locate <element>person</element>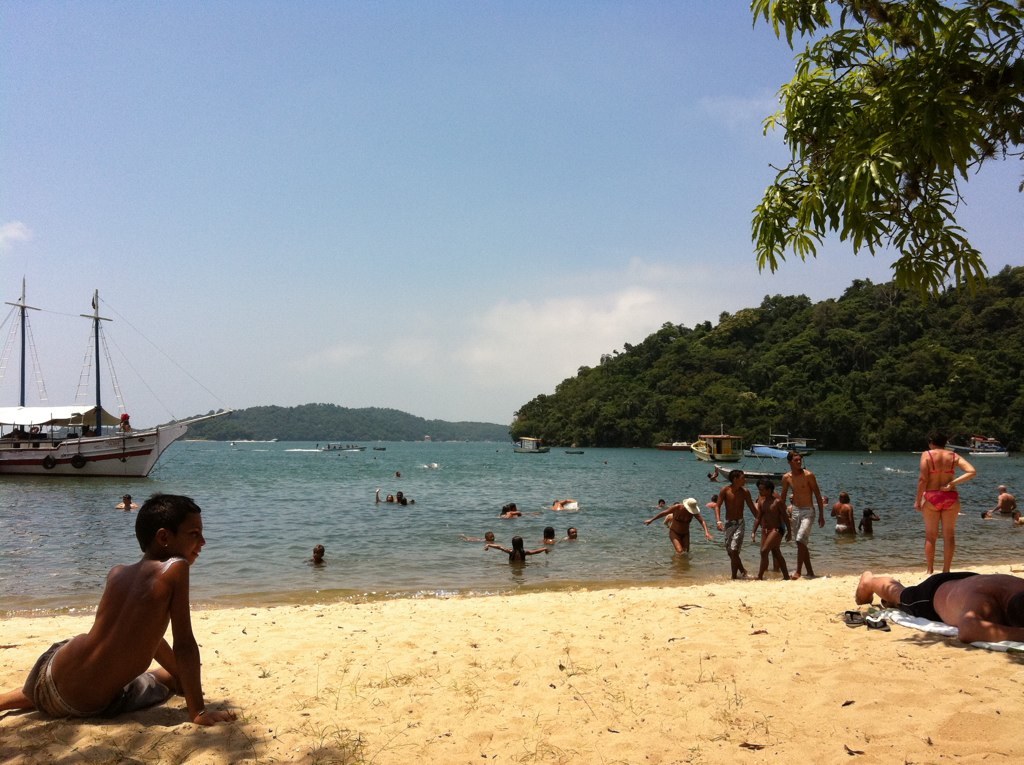
pyautogui.locateOnScreen(748, 479, 793, 581)
